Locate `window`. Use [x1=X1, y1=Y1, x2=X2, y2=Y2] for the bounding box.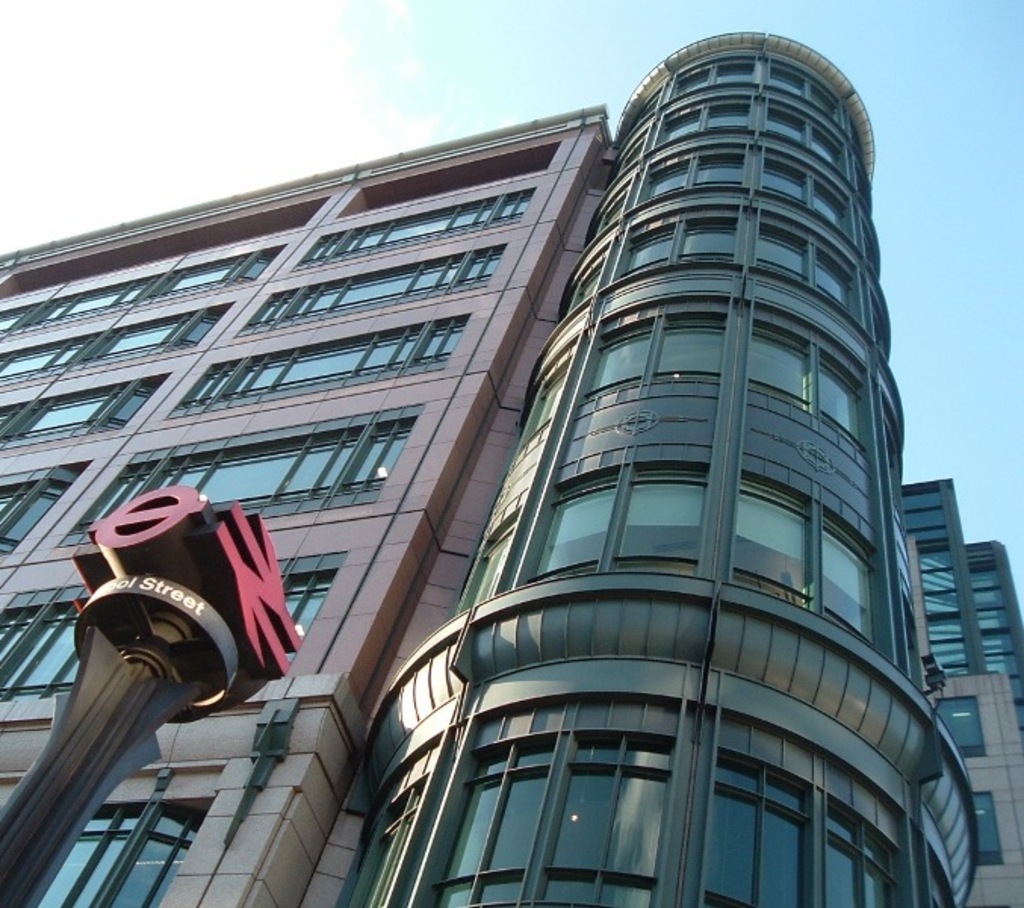
[x1=755, y1=235, x2=809, y2=278].
